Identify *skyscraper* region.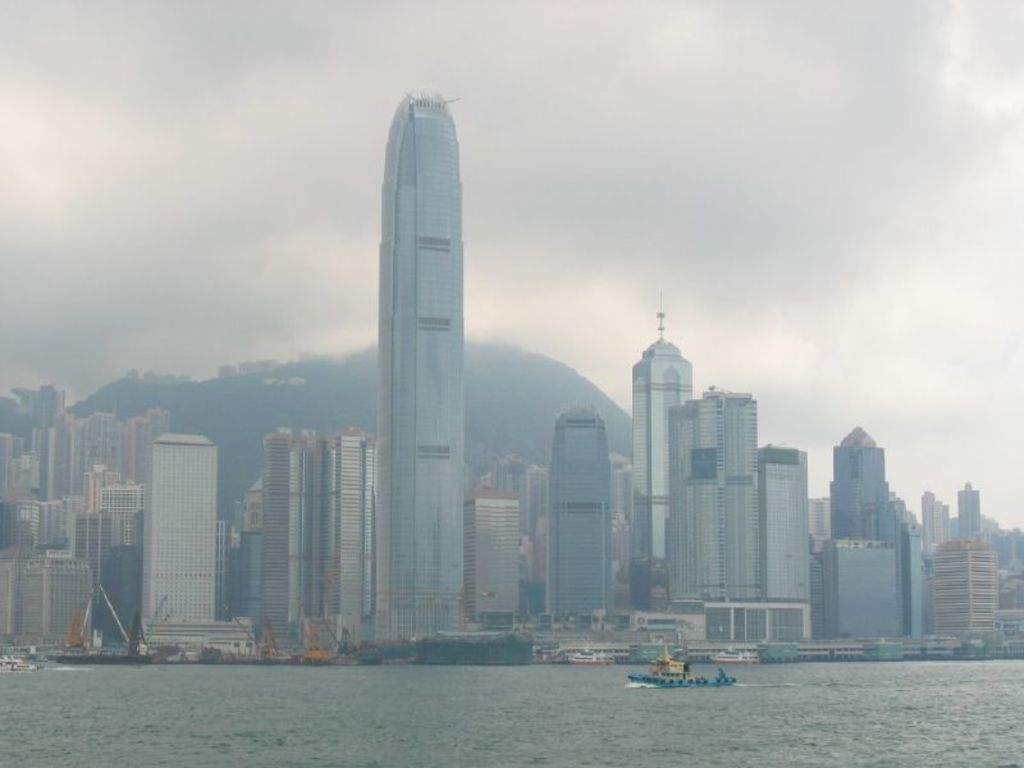
Region: pyautogui.locateOnScreen(458, 472, 530, 630).
